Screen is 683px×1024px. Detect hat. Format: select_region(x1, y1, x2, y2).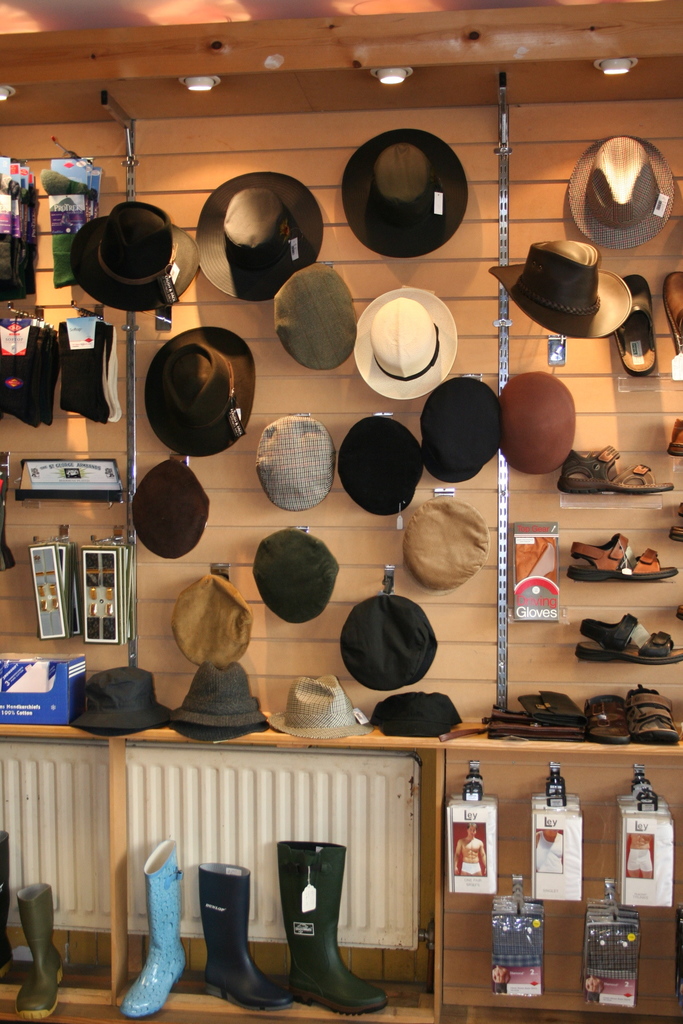
select_region(350, 286, 461, 398).
